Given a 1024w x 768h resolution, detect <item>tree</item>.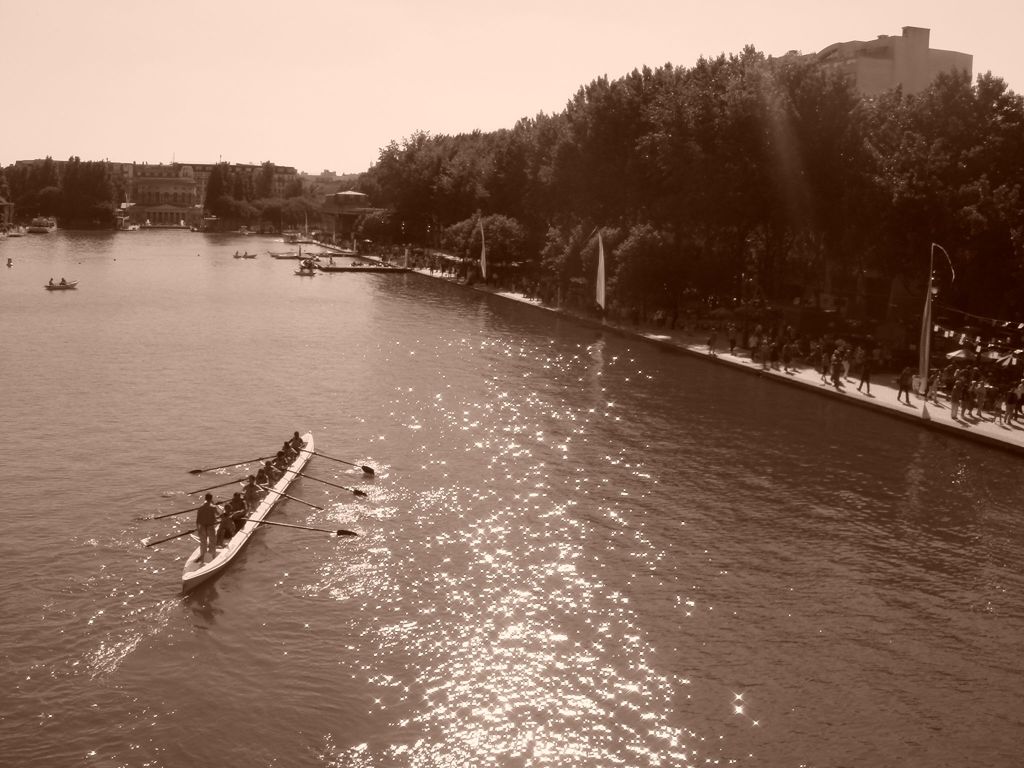
(246, 150, 276, 212).
